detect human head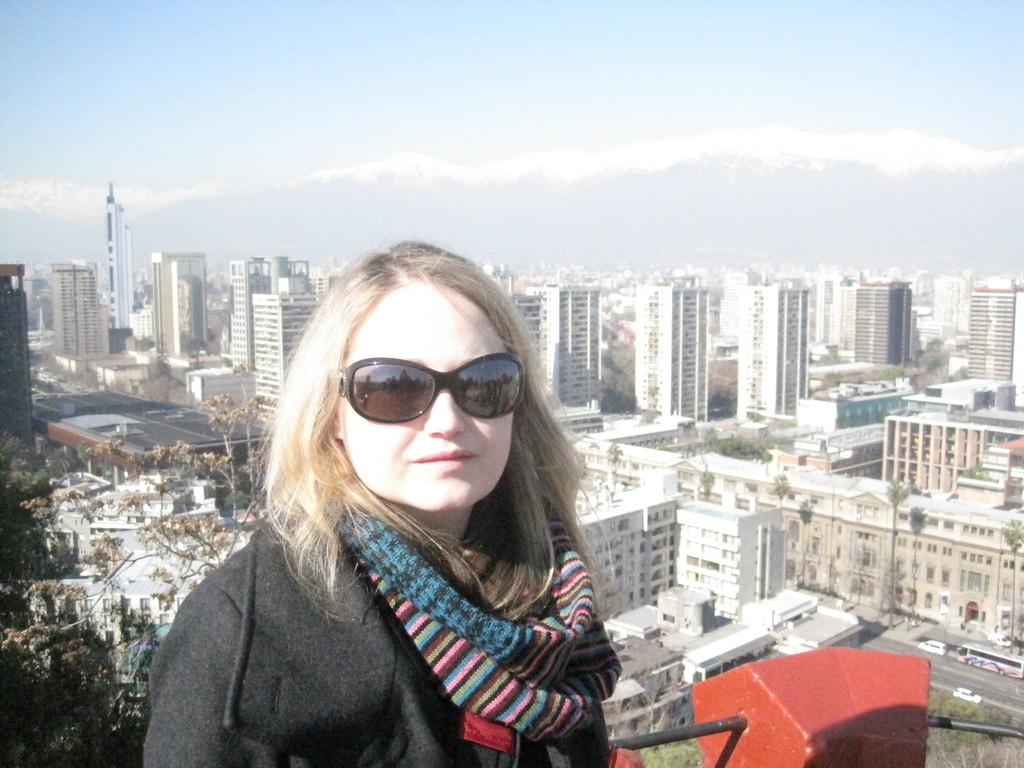
{"x1": 301, "y1": 295, "x2": 547, "y2": 531}
